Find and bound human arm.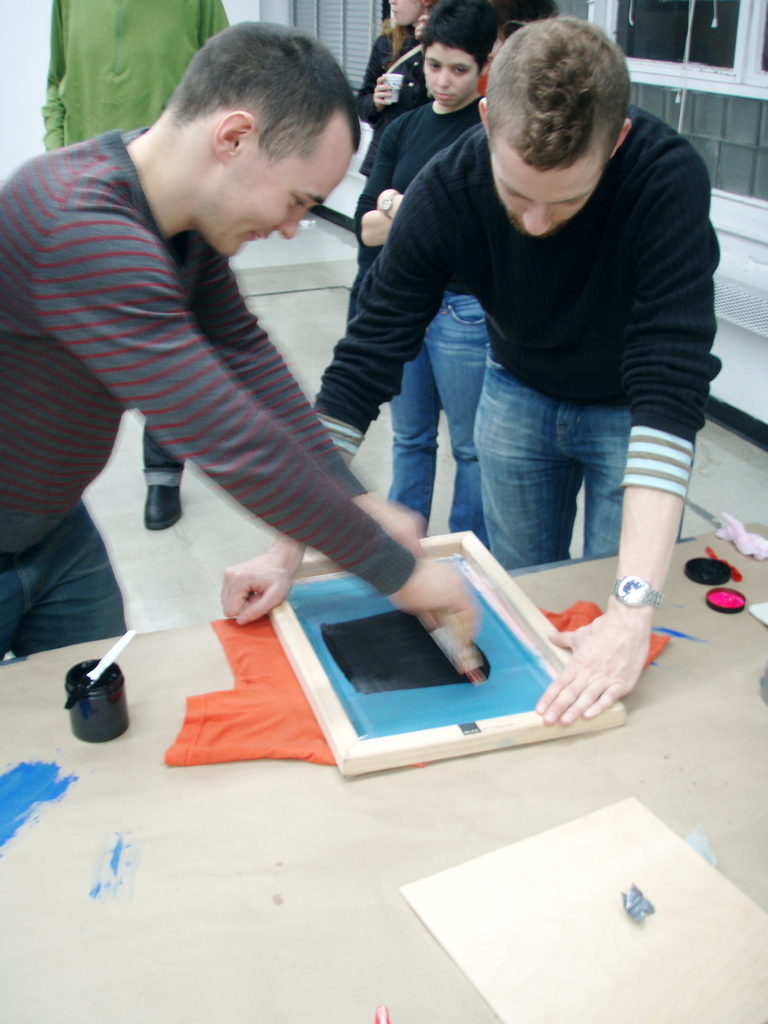
Bound: region(350, 111, 394, 252).
